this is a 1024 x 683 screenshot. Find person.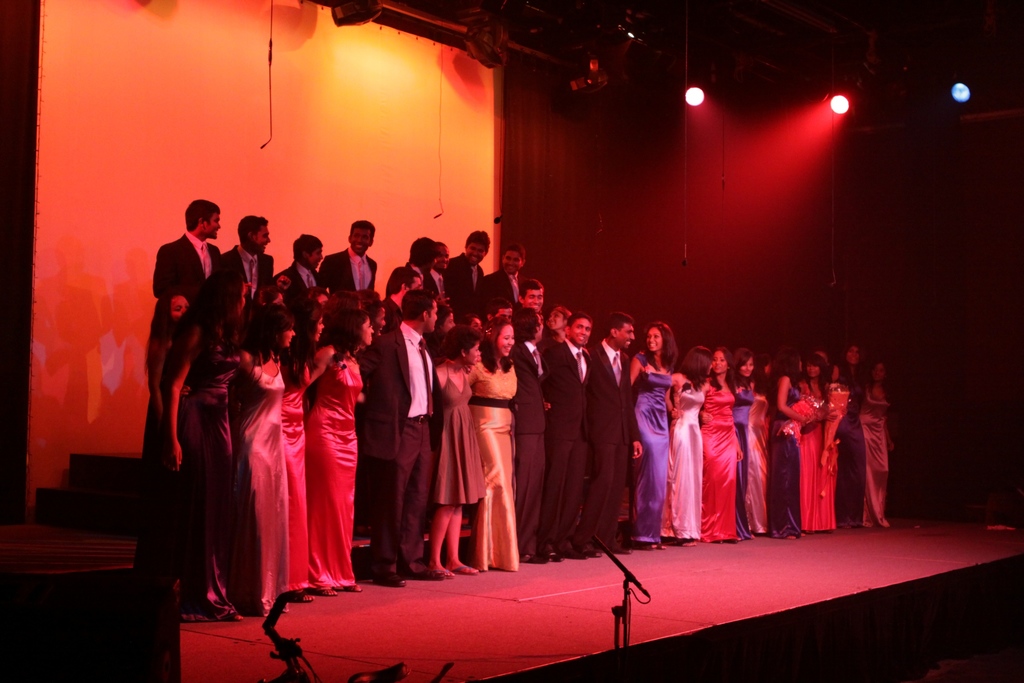
Bounding box: (x1=430, y1=242, x2=456, y2=302).
